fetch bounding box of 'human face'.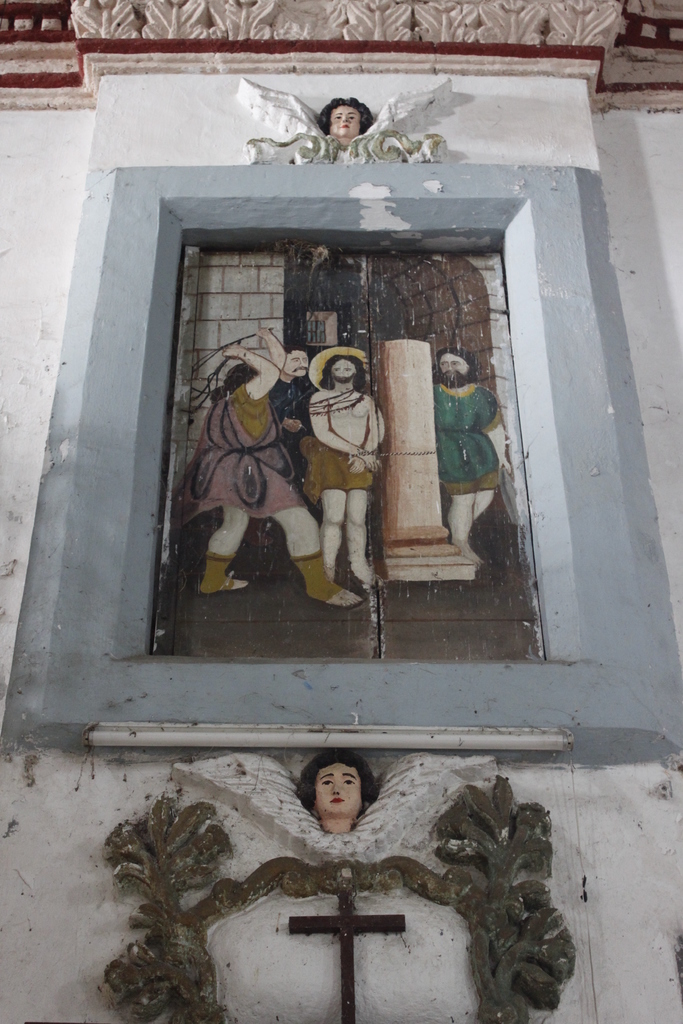
Bbox: box(325, 356, 357, 382).
